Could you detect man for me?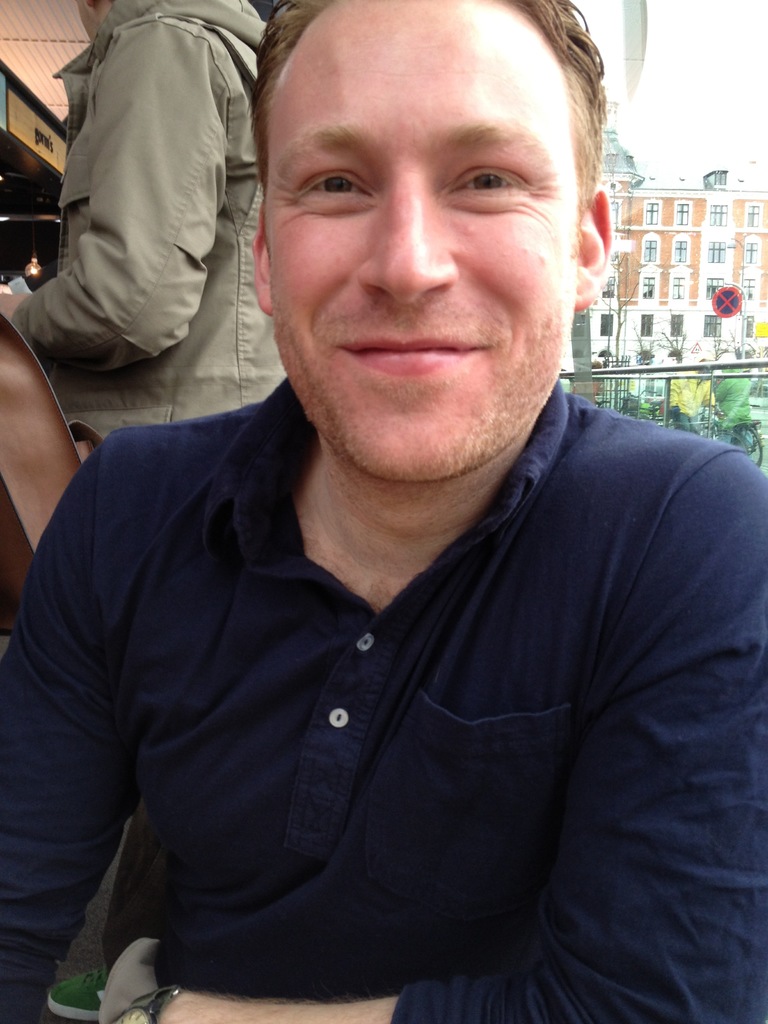
Detection result: crop(0, 0, 288, 443).
